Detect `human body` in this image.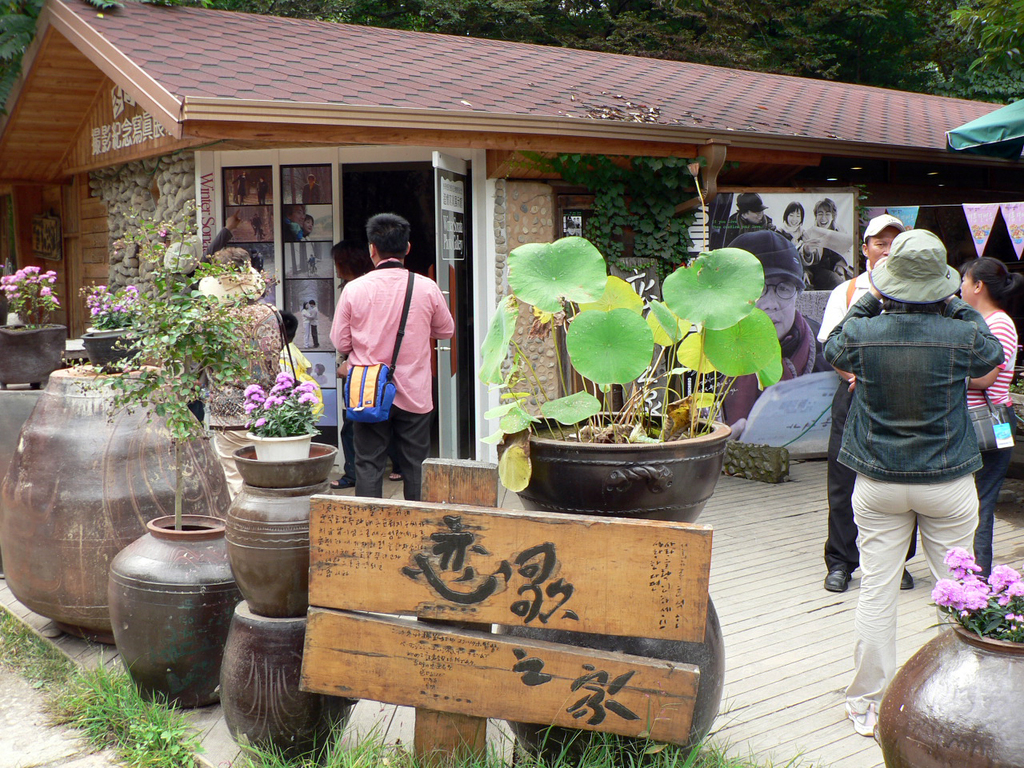
Detection: BBox(814, 222, 1023, 730).
